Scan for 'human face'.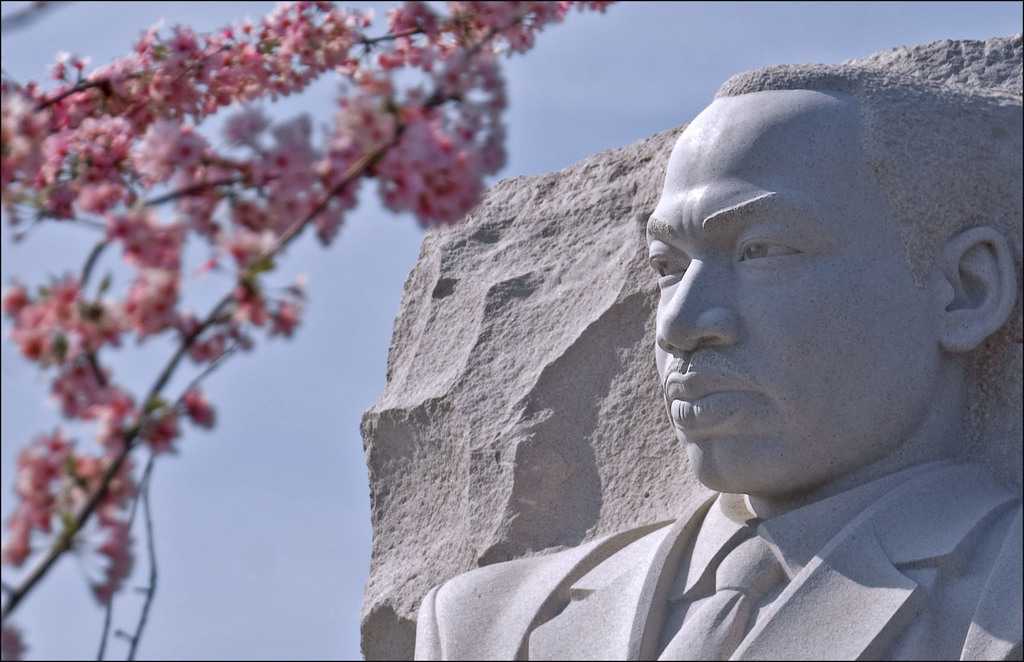
Scan result: (x1=648, y1=100, x2=913, y2=492).
